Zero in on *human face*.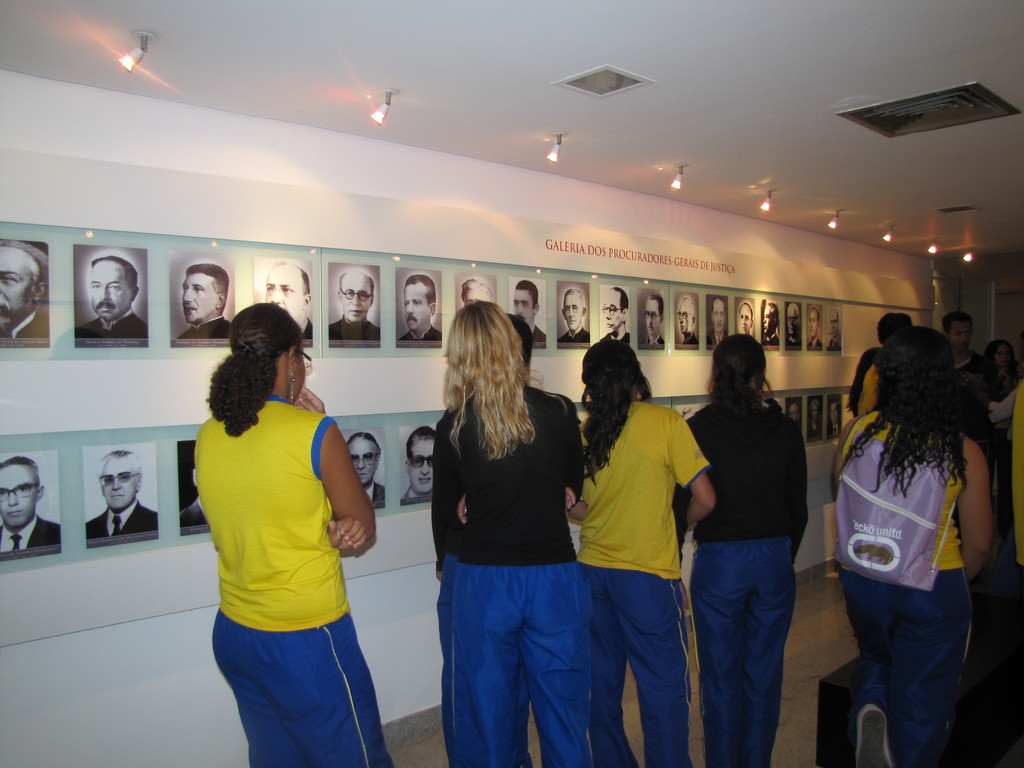
Zeroed in: [x1=739, y1=307, x2=753, y2=335].
